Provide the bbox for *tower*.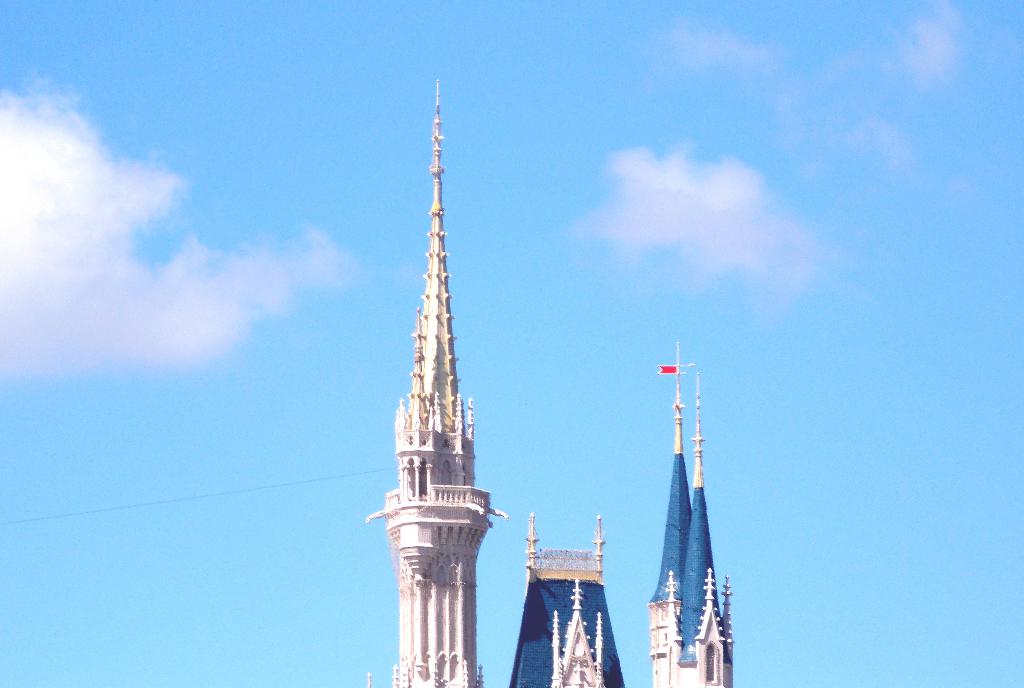
<box>509,516,629,684</box>.
